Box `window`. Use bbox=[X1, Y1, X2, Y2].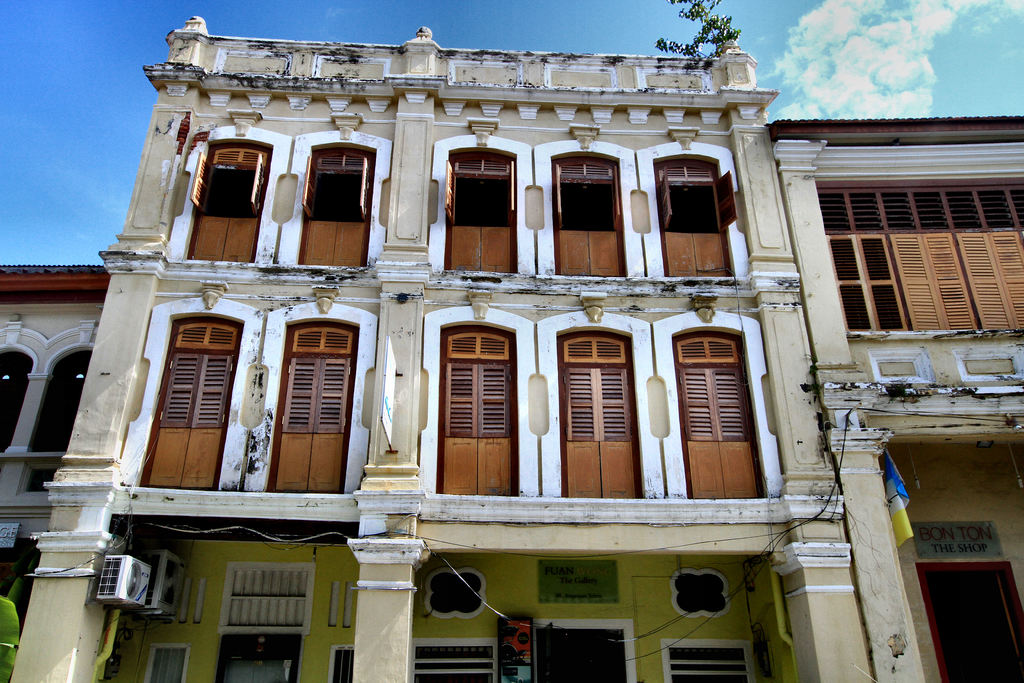
bbox=[266, 327, 354, 495].
